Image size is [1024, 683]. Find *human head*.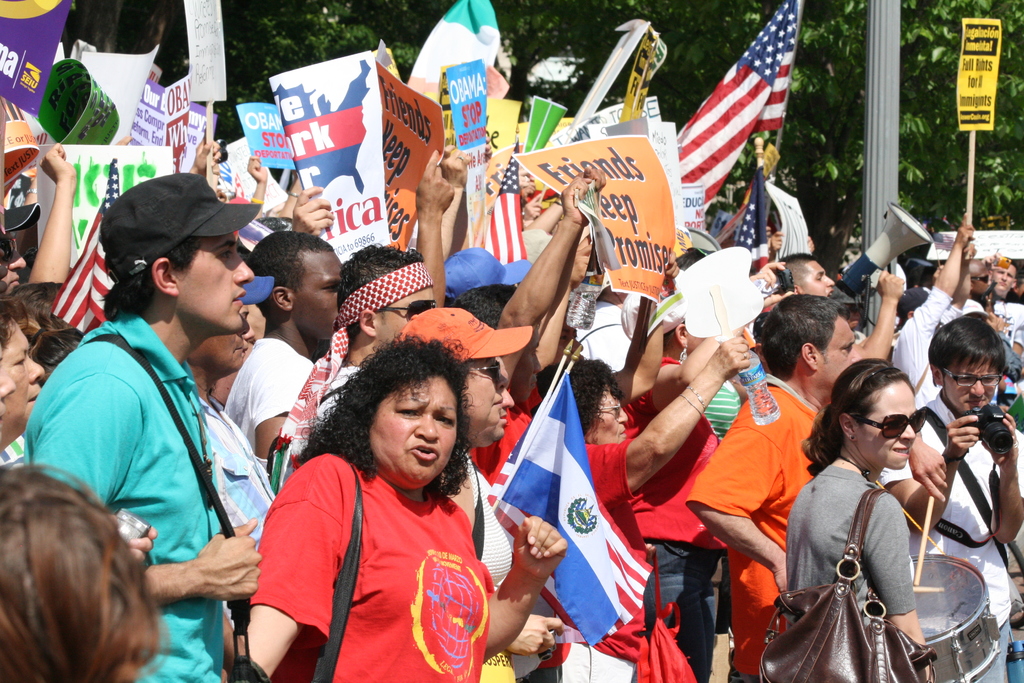
select_region(1013, 265, 1023, 298).
